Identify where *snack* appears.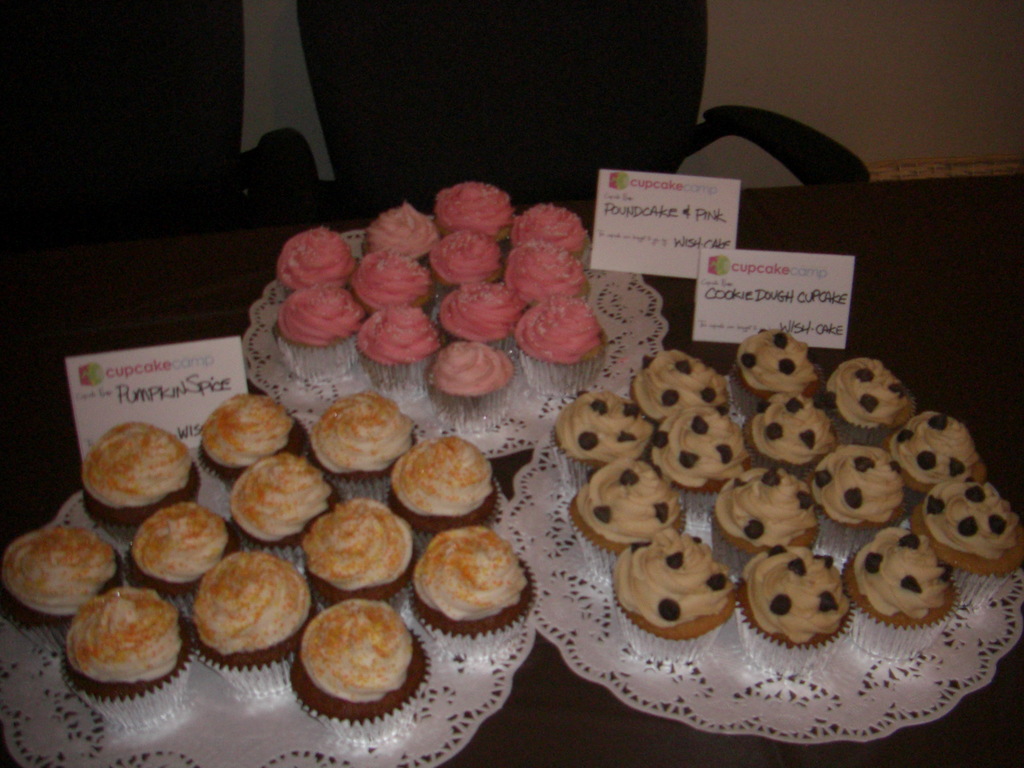
Appears at (433, 180, 522, 246).
